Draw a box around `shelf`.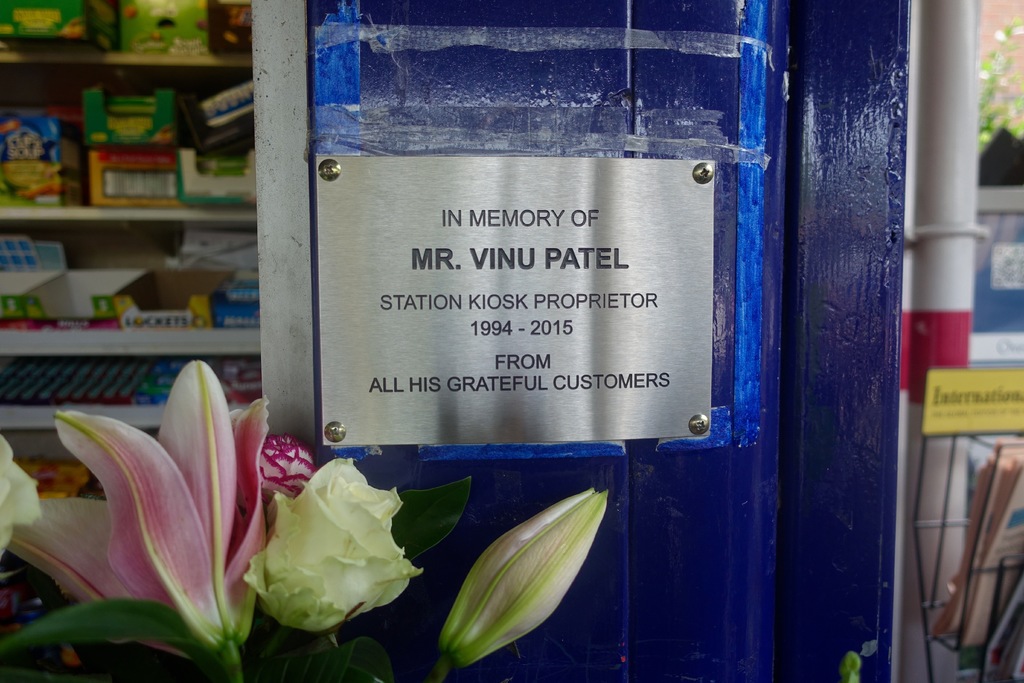
<bbox>0, 217, 271, 331</bbox>.
